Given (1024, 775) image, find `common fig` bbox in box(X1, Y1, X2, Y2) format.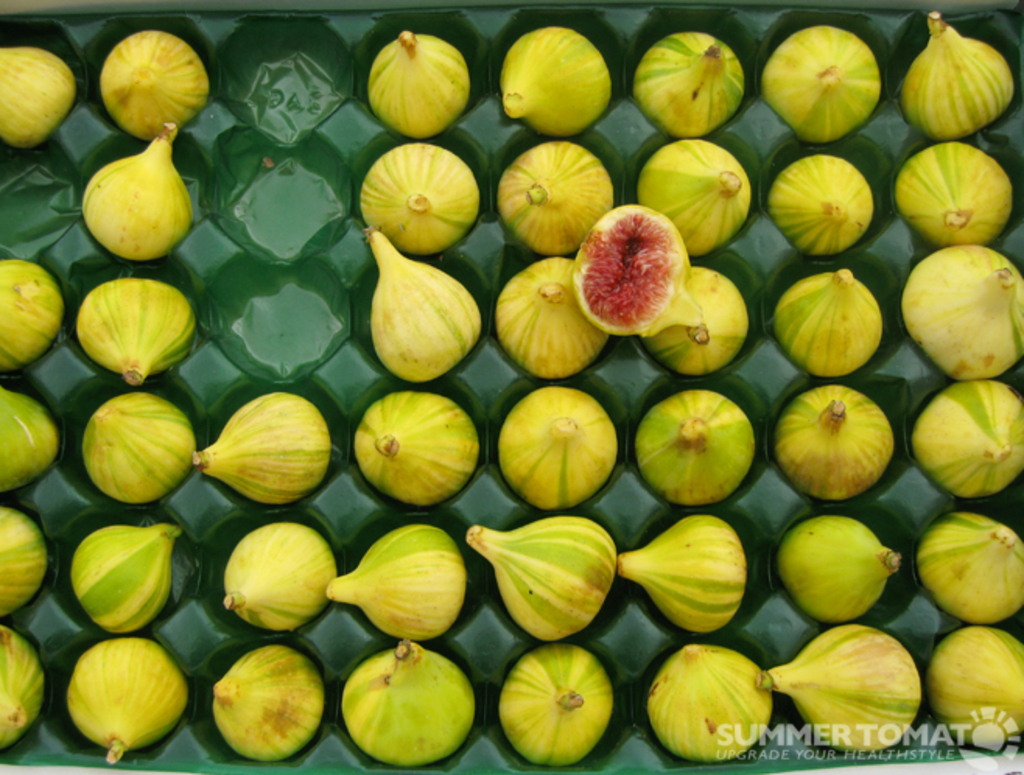
box(929, 626, 1022, 736).
